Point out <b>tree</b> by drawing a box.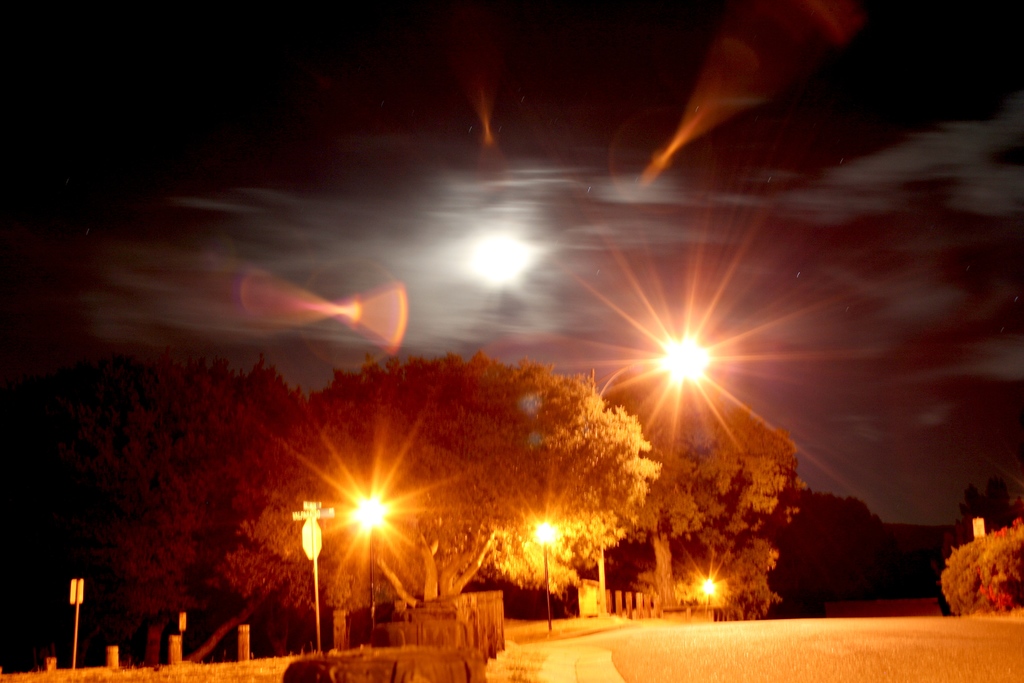
598/359/808/616.
